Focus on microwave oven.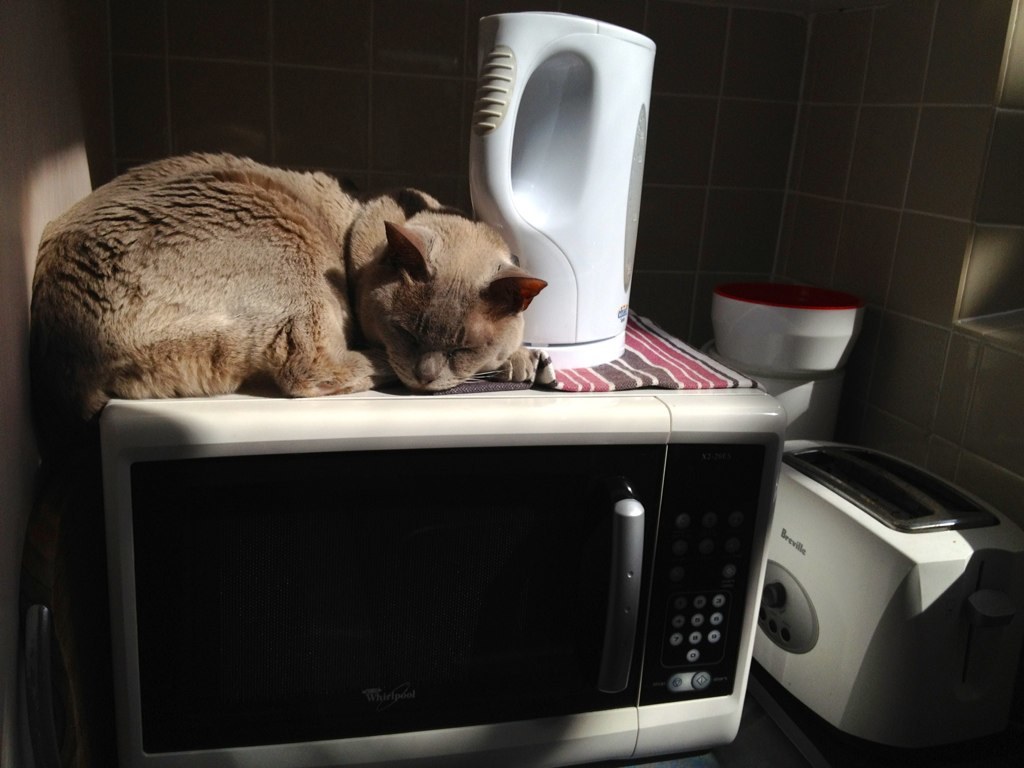
Focused at (left=30, top=360, right=872, bottom=767).
